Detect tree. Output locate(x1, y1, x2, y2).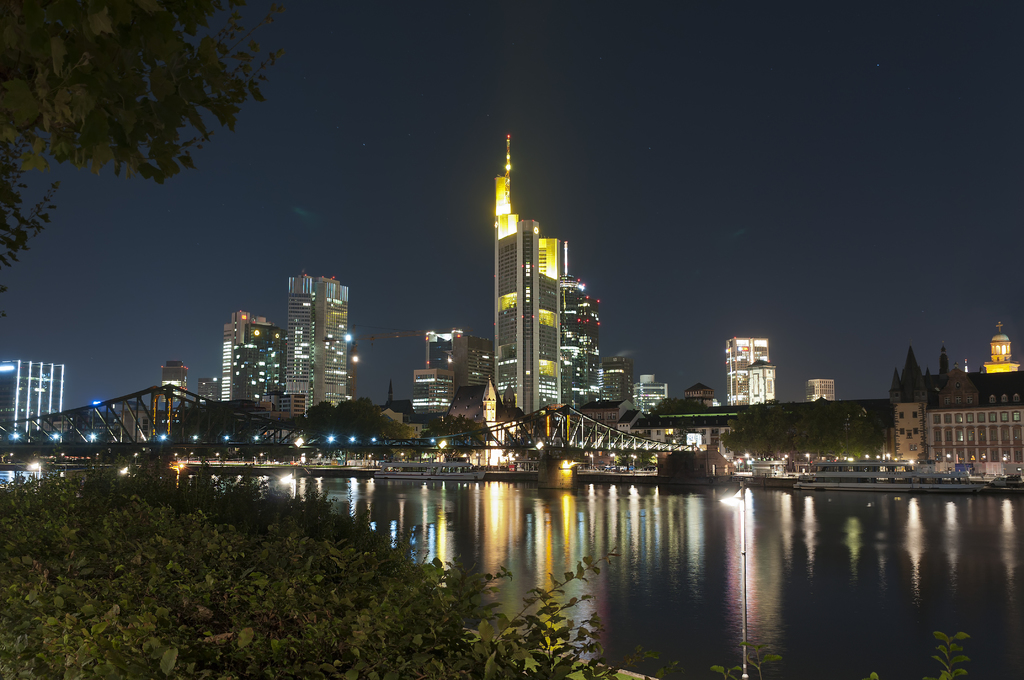
locate(0, 0, 284, 293).
